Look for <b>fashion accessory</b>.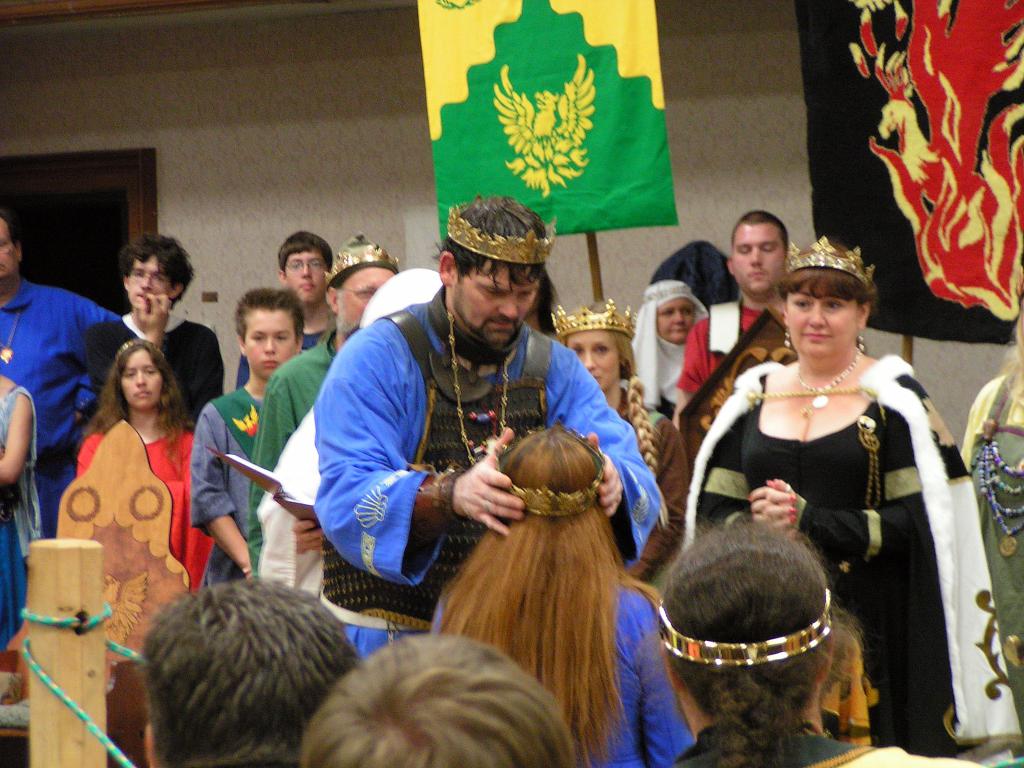
Found: 785, 229, 881, 286.
